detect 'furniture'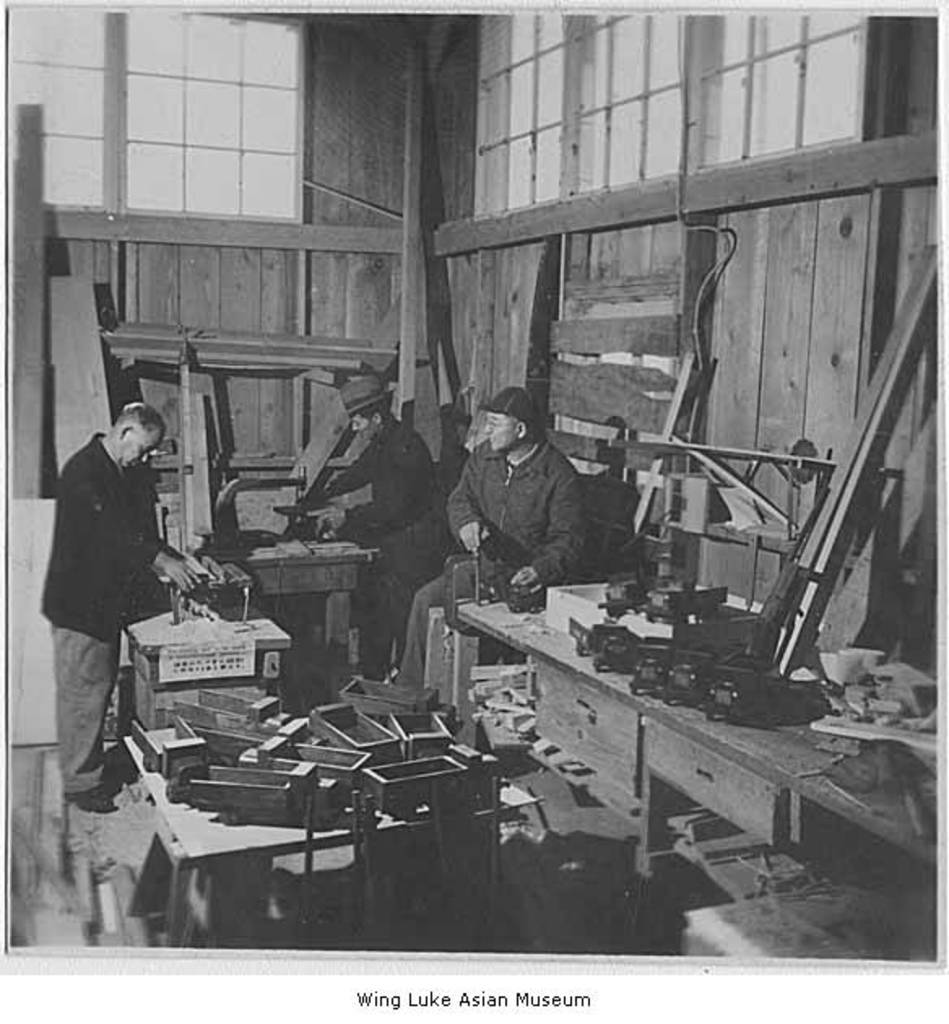
box(119, 699, 544, 941)
